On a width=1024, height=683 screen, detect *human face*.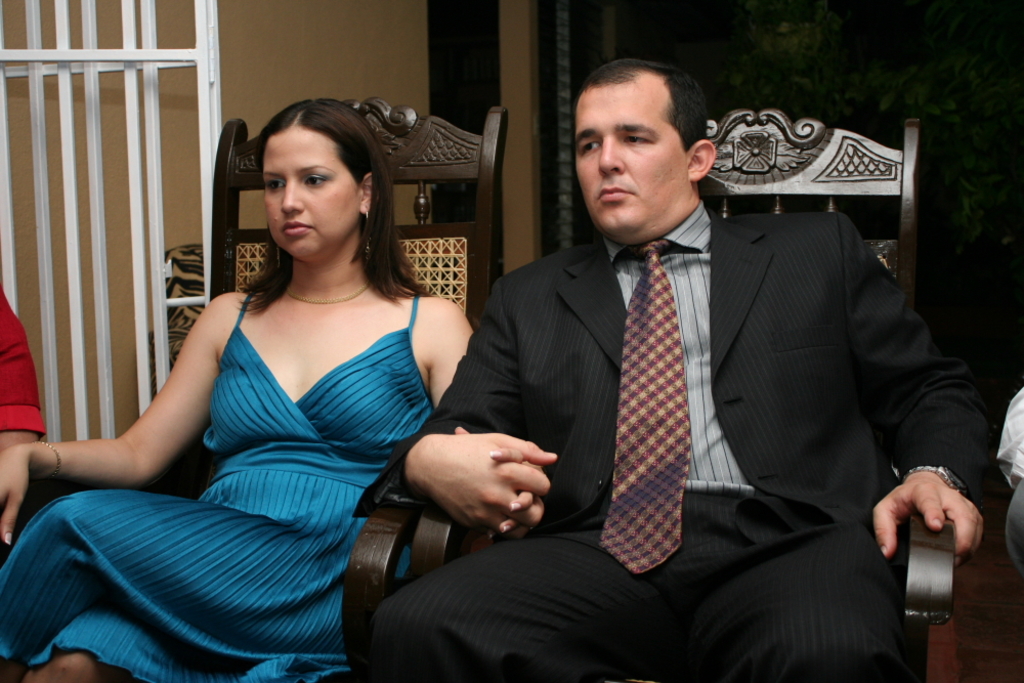
rect(574, 78, 688, 239).
